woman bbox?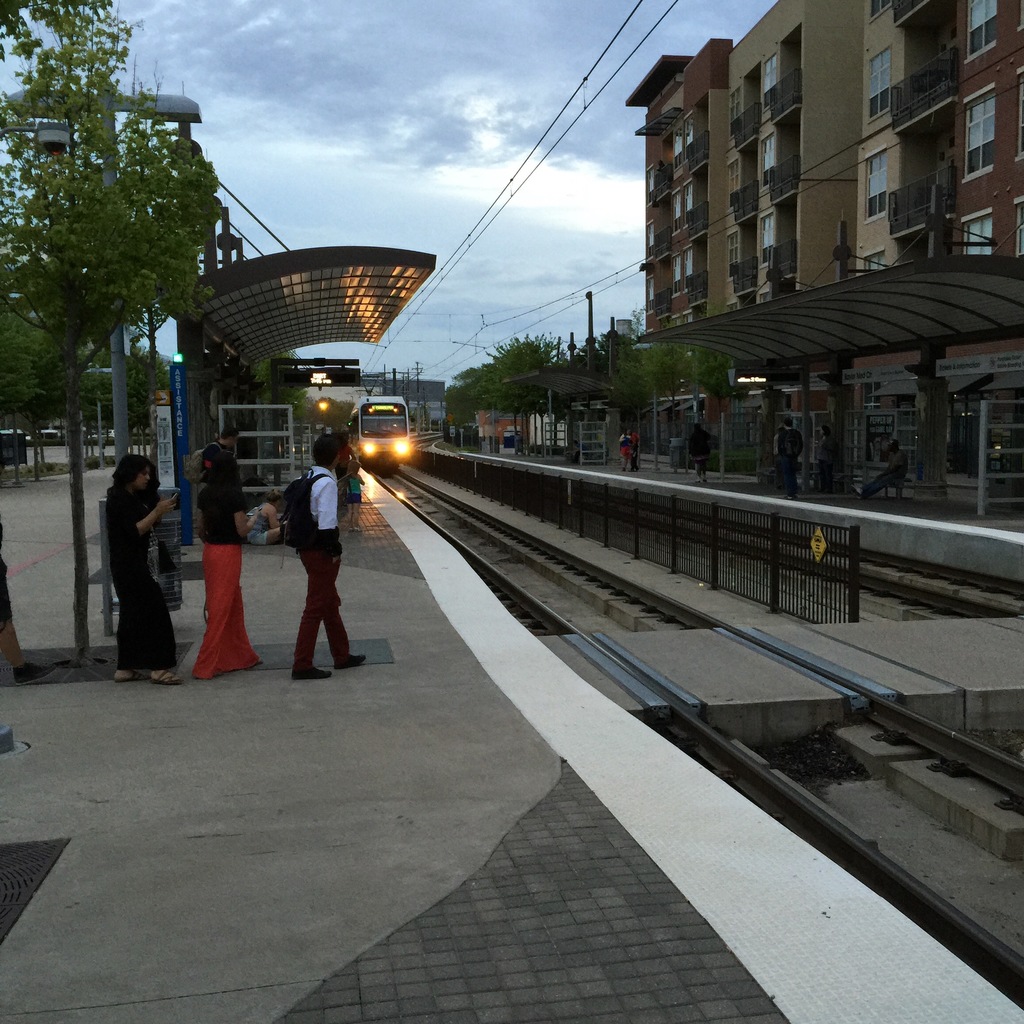
box(186, 445, 270, 674)
